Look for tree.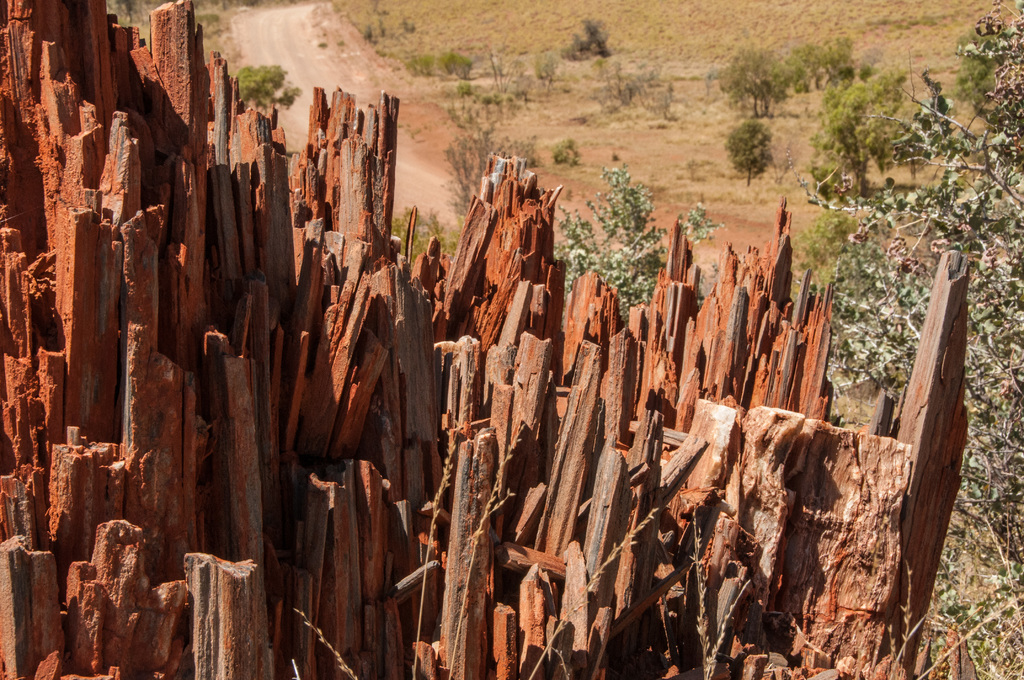
Found: <bbox>434, 47, 472, 80</bbox>.
